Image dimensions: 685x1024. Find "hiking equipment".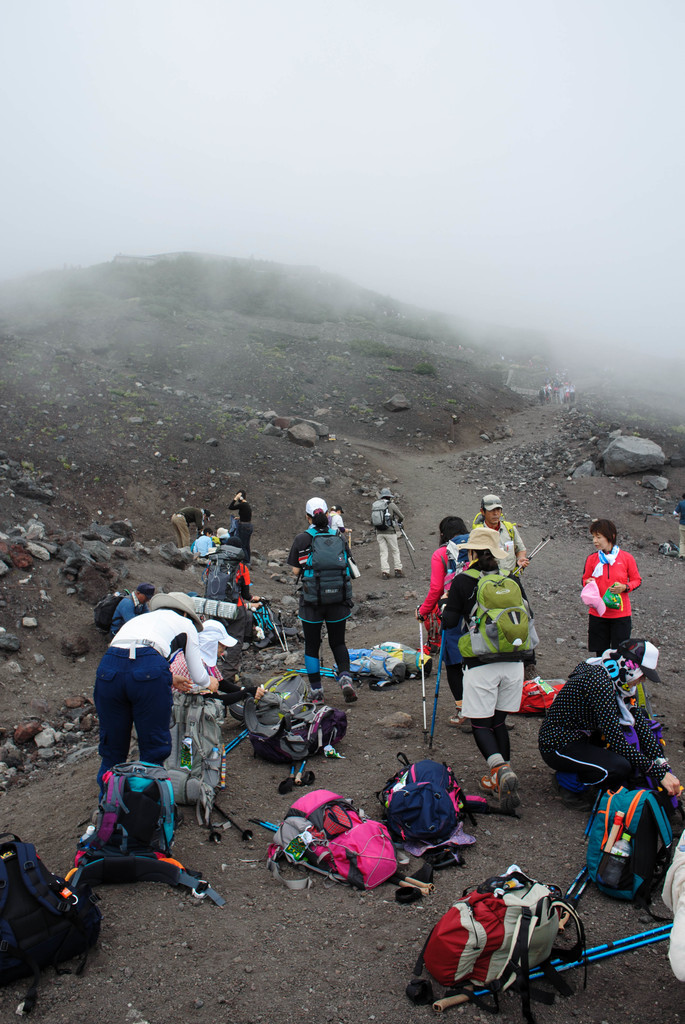
461,916,673,991.
